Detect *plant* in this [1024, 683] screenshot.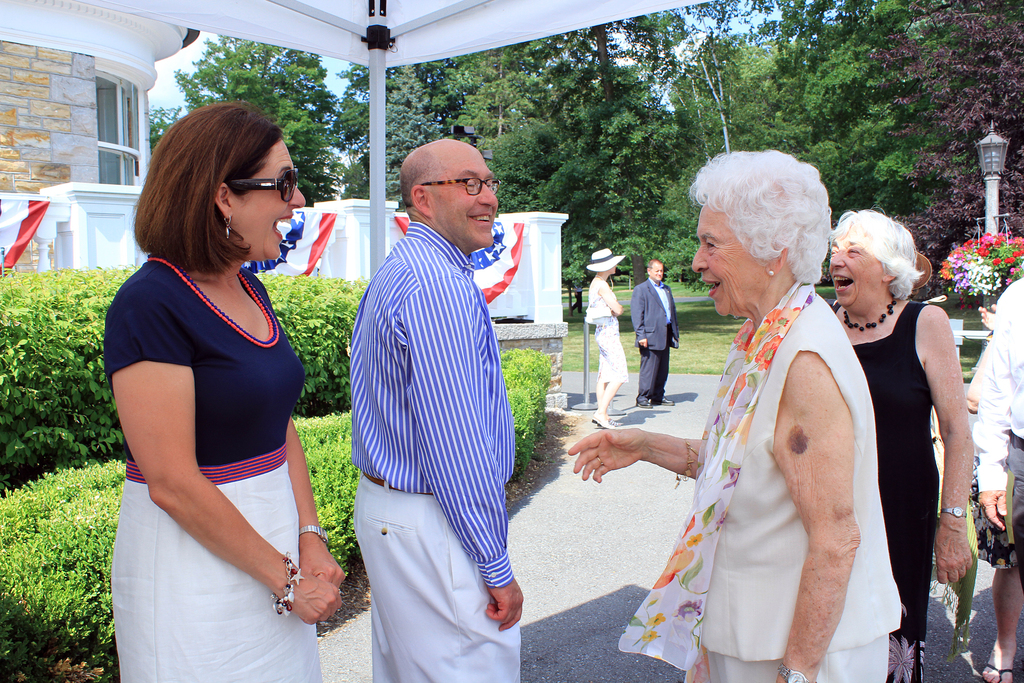
Detection: {"x1": 488, "y1": 345, "x2": 555, "y2": 475}.
